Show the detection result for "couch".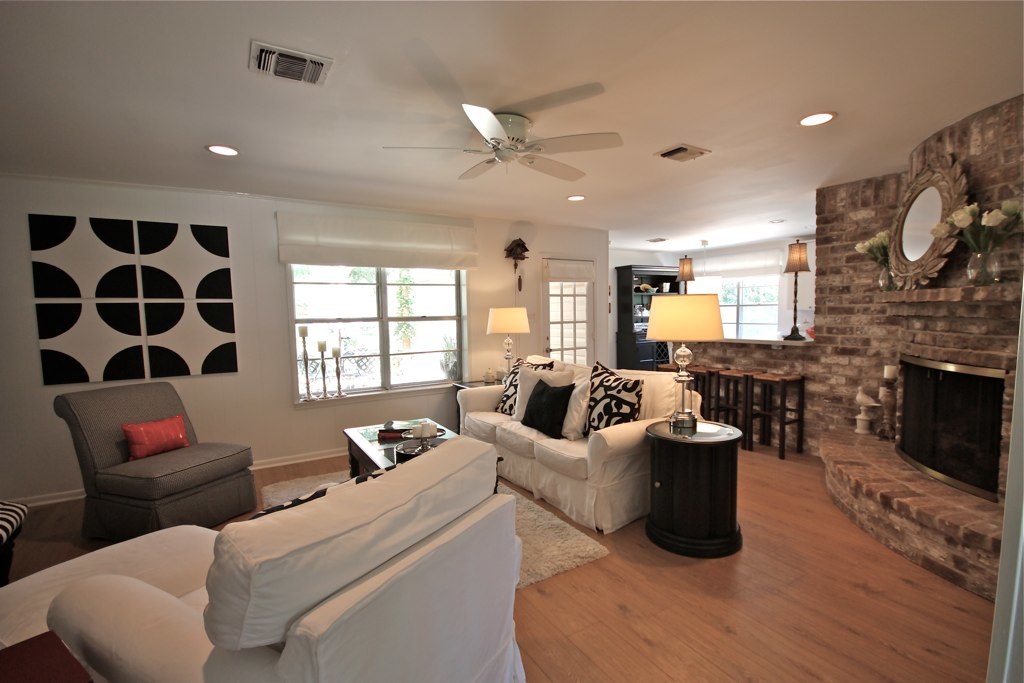
bbox=(438, 355, 764, 551).
